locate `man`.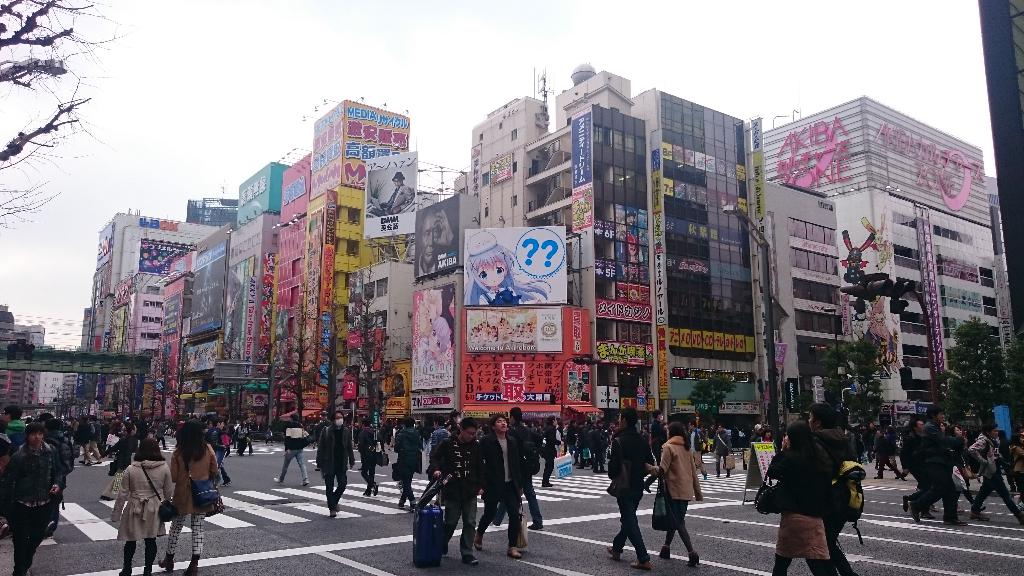
Bounding box: <bbox>0, 404, 25, 454</bbox>.
